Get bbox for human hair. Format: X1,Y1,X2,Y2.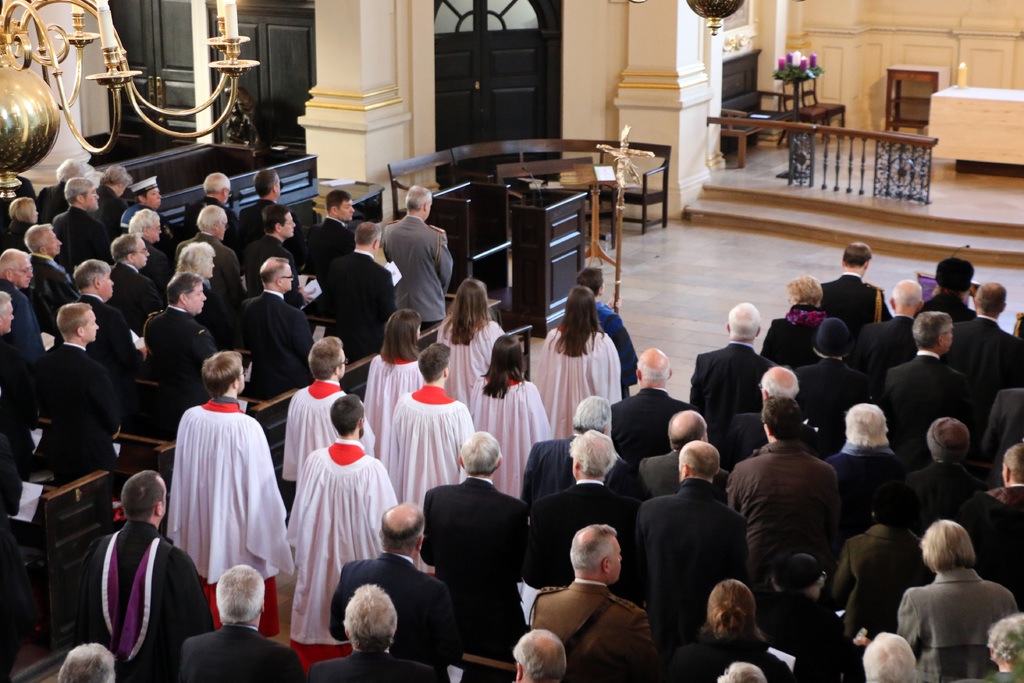
252,170,279,200.
